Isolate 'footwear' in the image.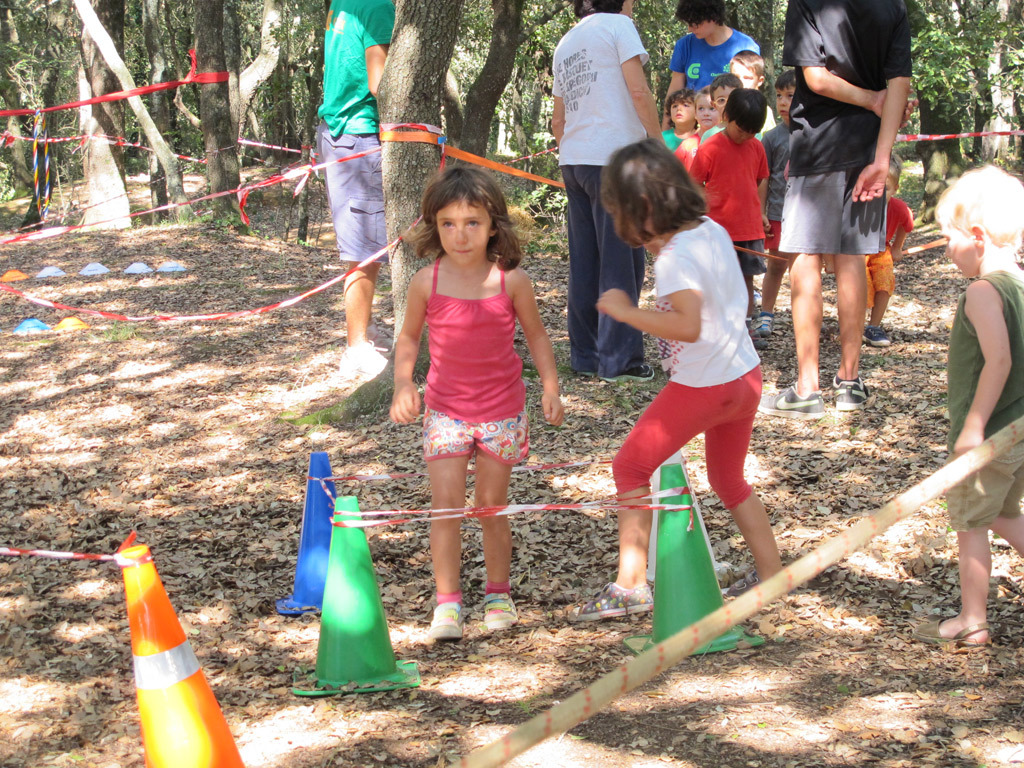
Isolated region: 427:600:464:638.
